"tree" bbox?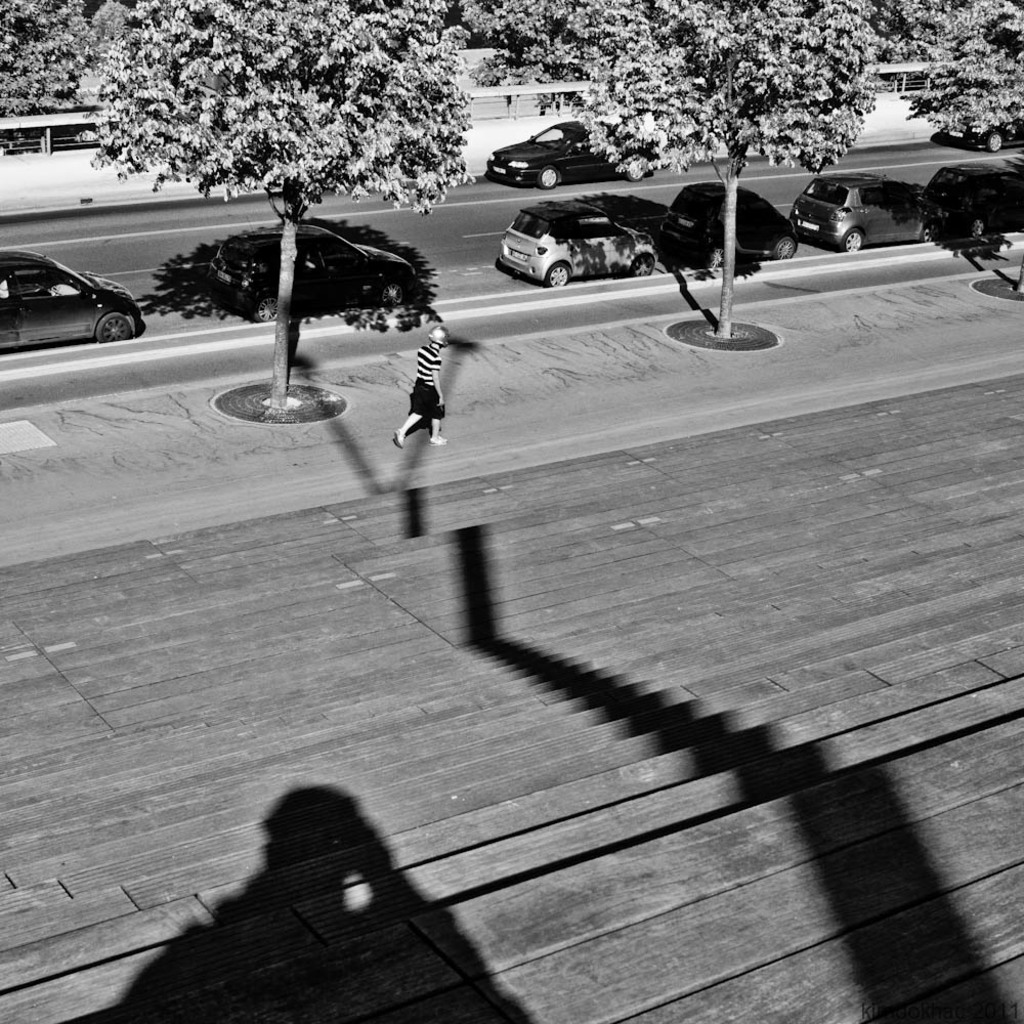
96, 0, 133, 51
